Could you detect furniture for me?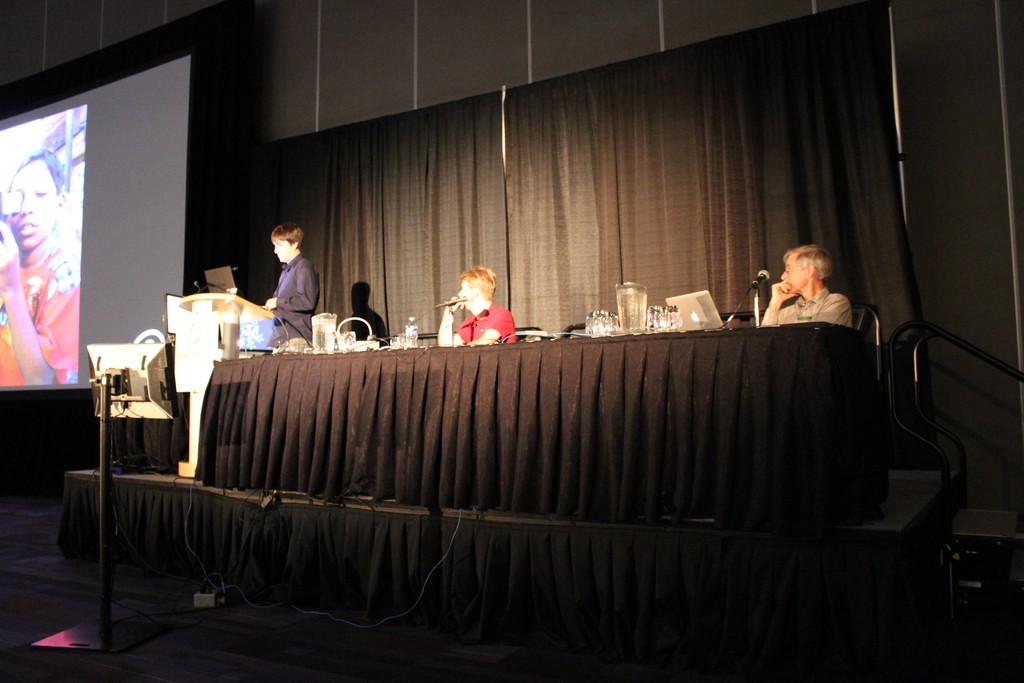
Detection result: (x1=514, y1=325, x2=545, y2=340).
